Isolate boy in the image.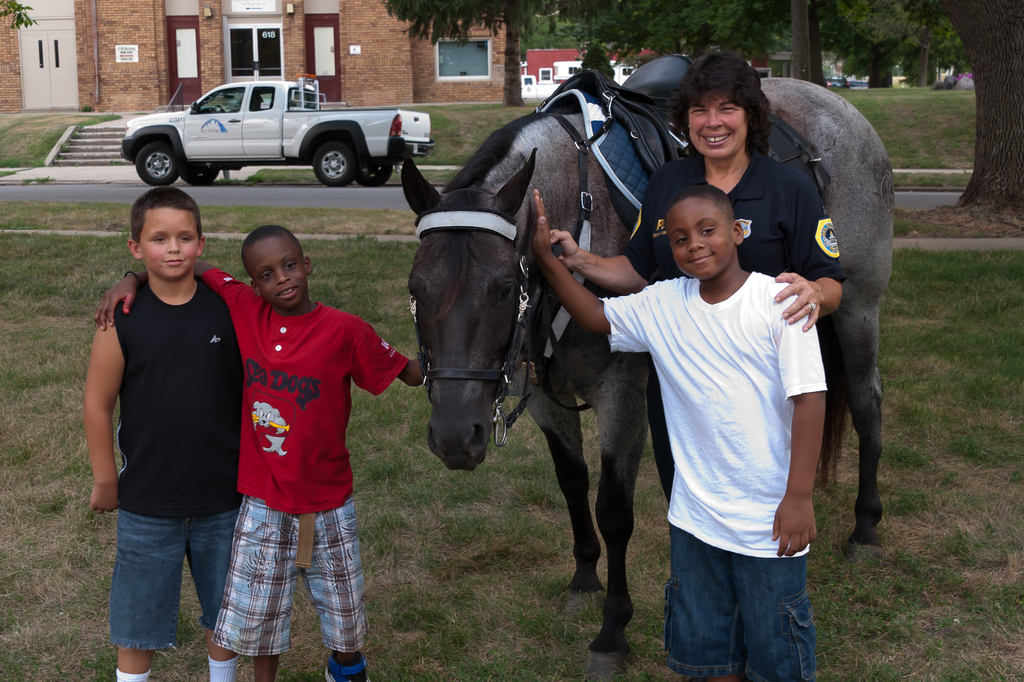
Isolated region: [94,225,425,681].
